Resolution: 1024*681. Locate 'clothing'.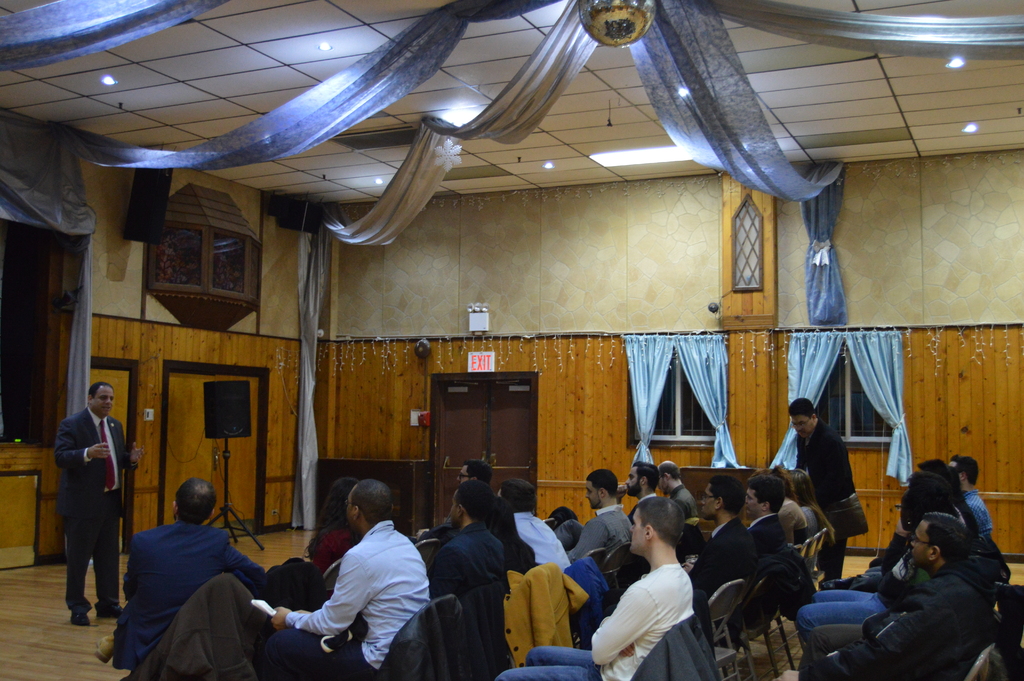
pyautogui.locateOnScreen(109, 521, 262, 676).
